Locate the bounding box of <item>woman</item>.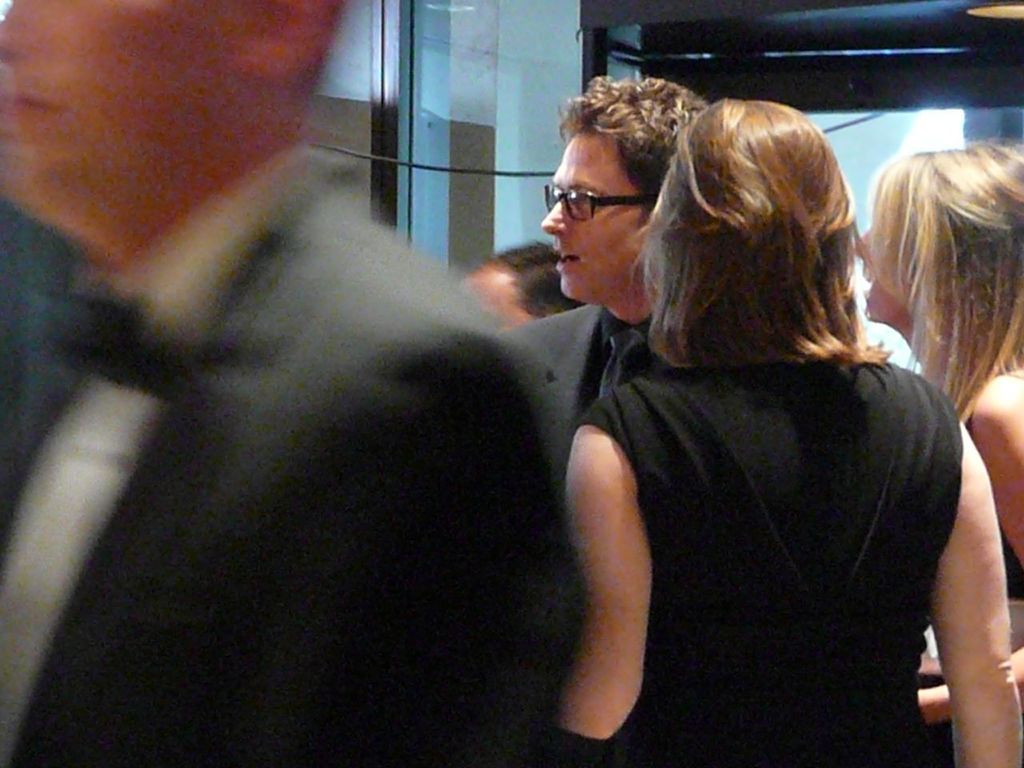
Bounding box: bbox(854, 138, 1023, 726).
